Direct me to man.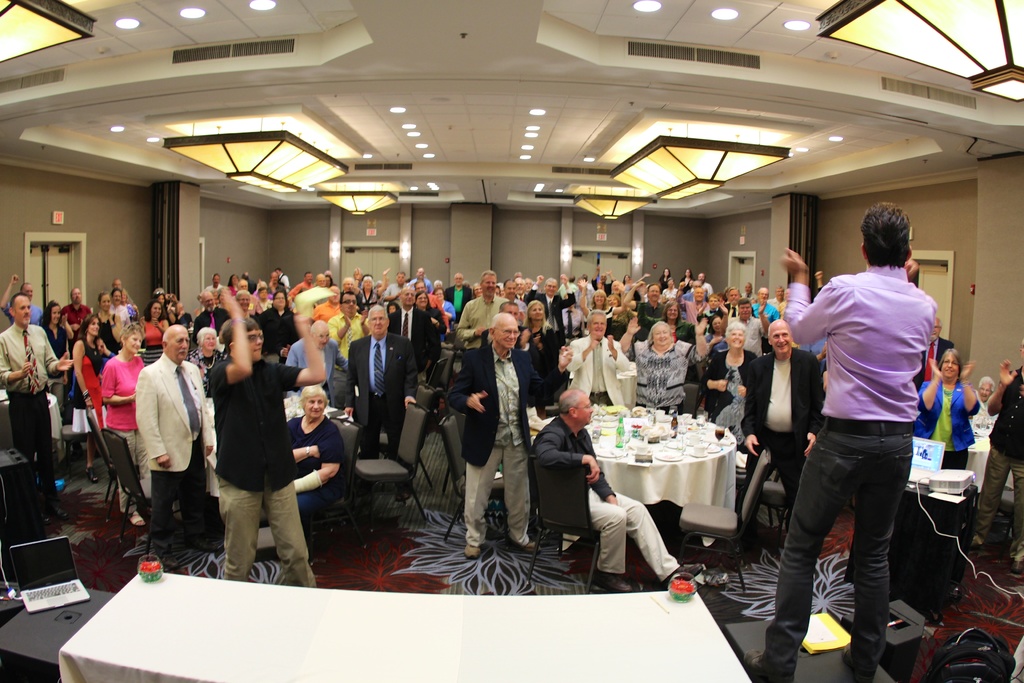
Direction: (717, 287, 755, 318).
